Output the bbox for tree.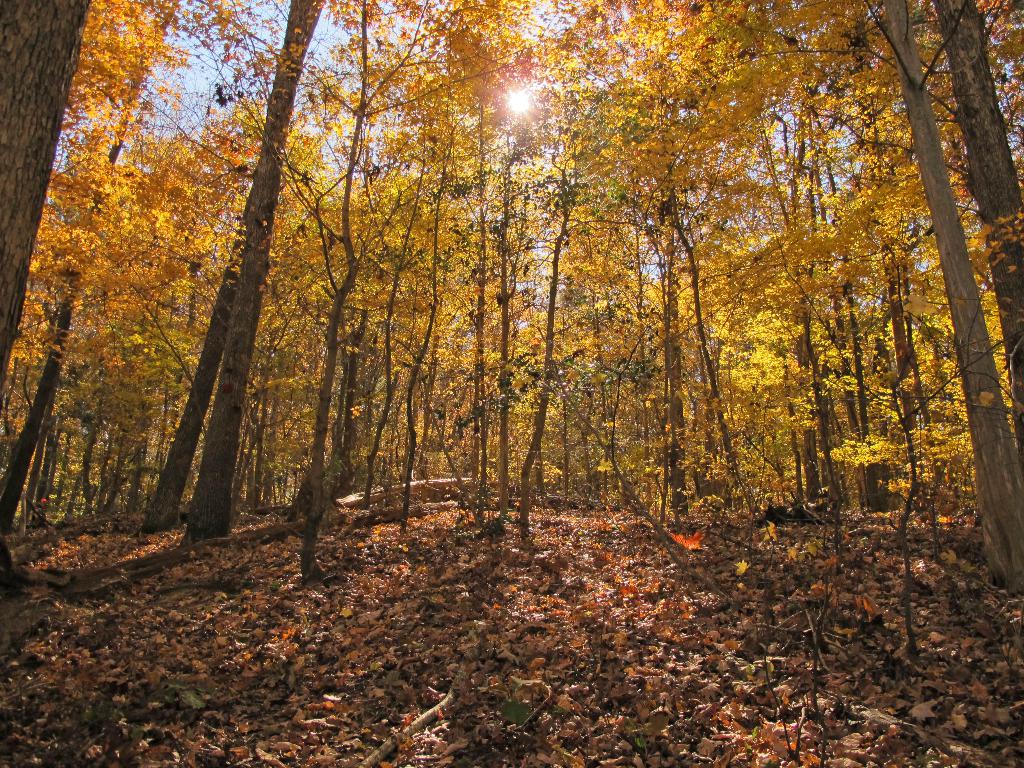
BBox(355, 0, 596, 547).
